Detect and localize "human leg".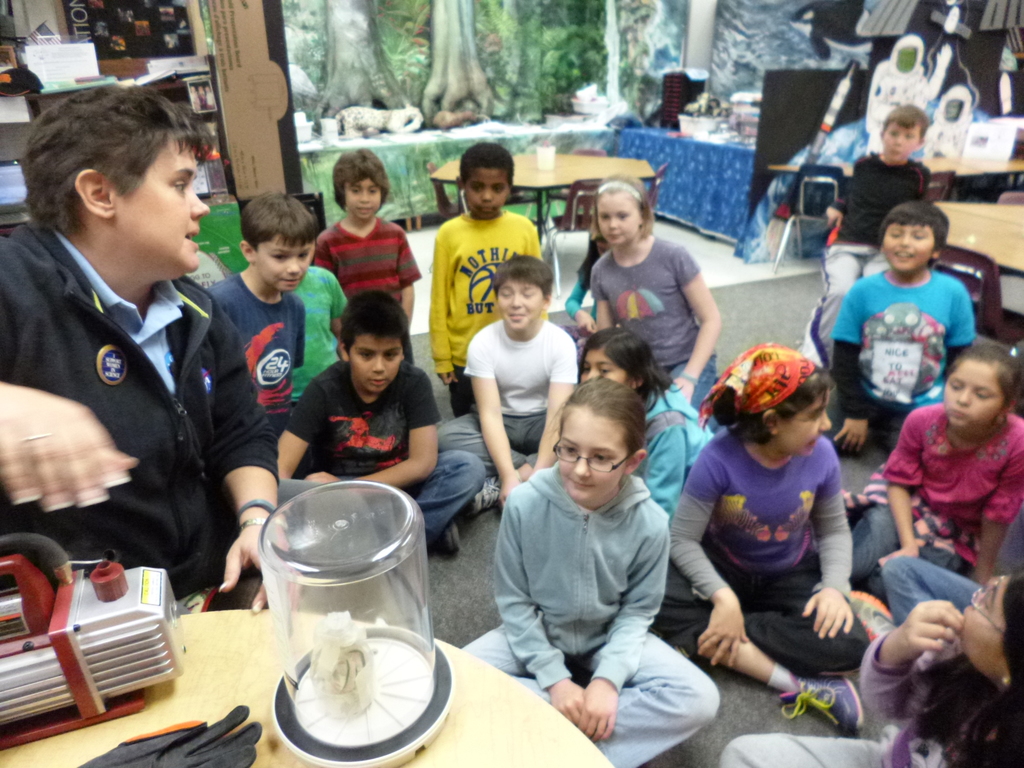
Localized at pyautogui.locateOnScreen(435, 410, 529, 477).
